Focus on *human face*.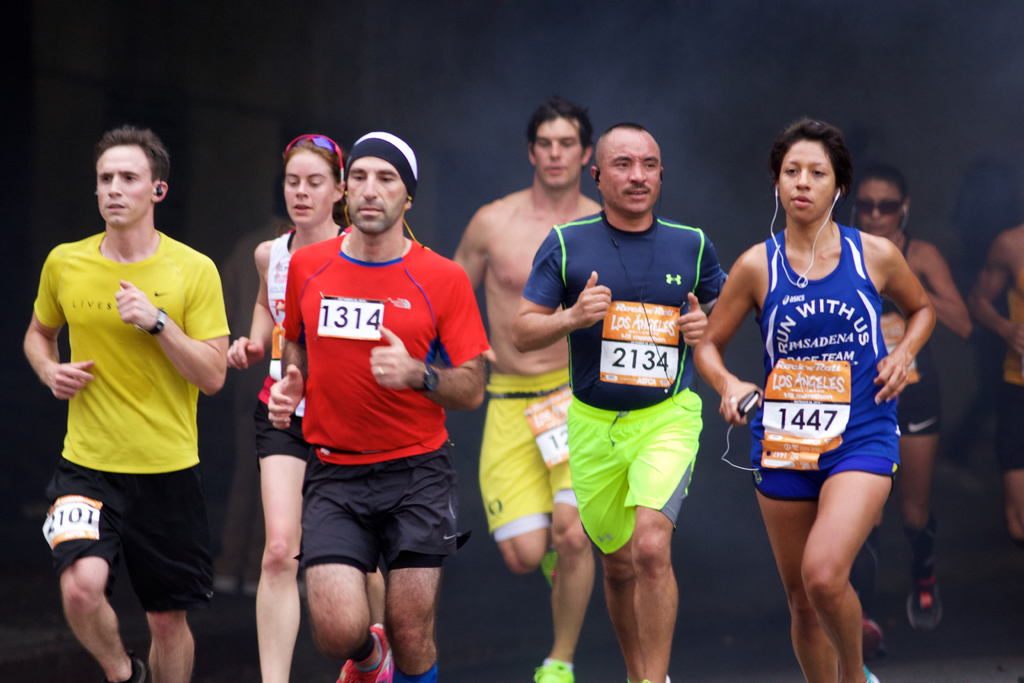
Focused at <box>533,117,583,186</box>.
